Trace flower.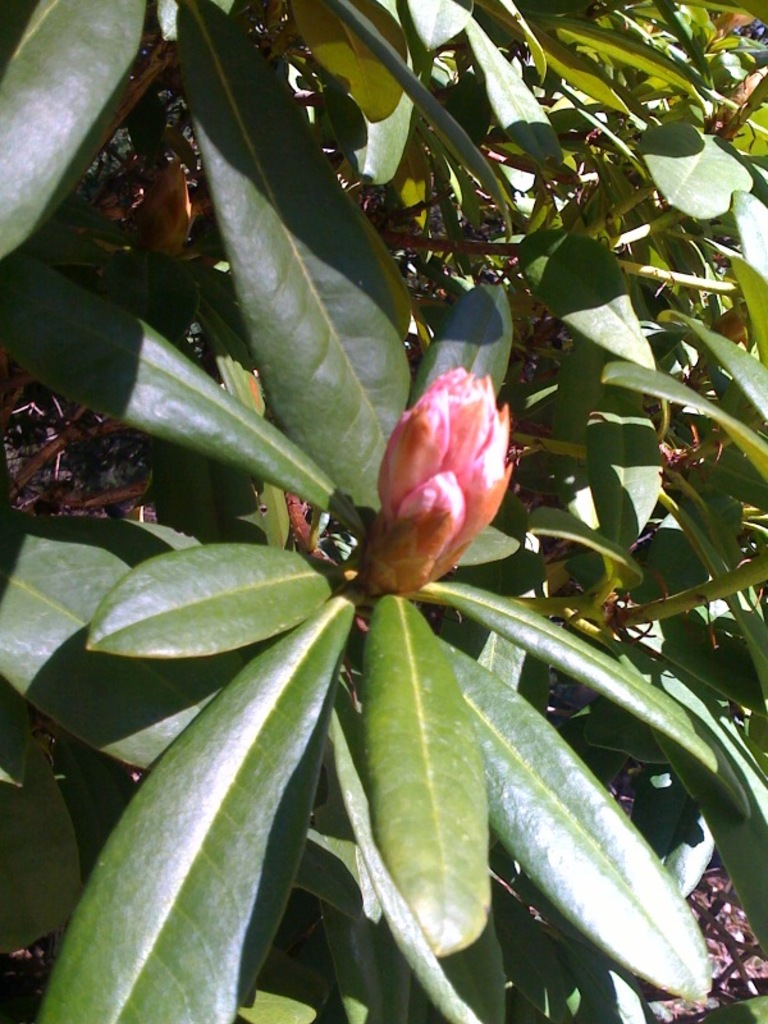
Traced to Rect(376, 372, 517, 618).
